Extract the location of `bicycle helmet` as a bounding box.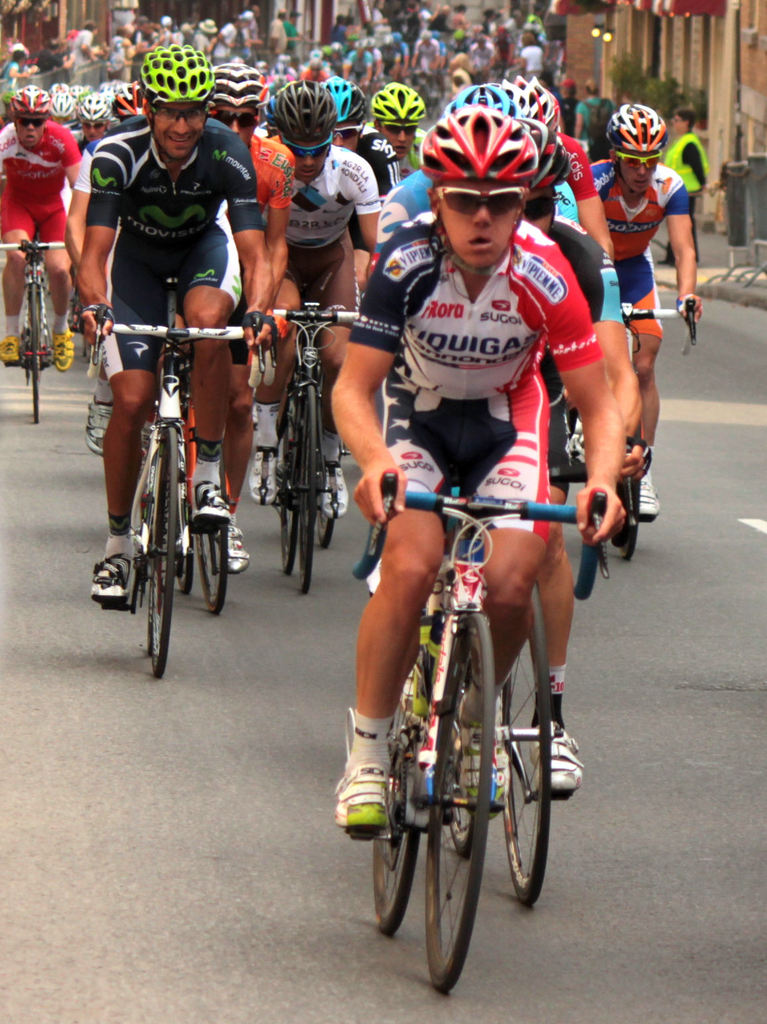
crop(442, 87, 510, 116).
